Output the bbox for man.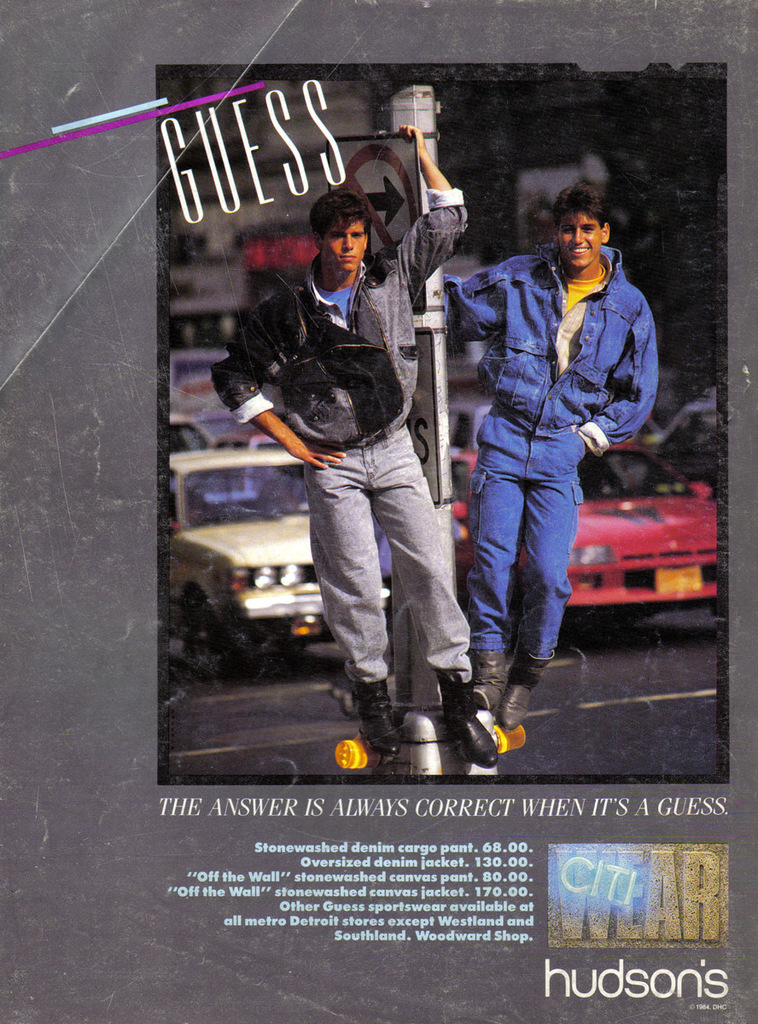
x1=235, y1=178, x2=496, y2=737.
